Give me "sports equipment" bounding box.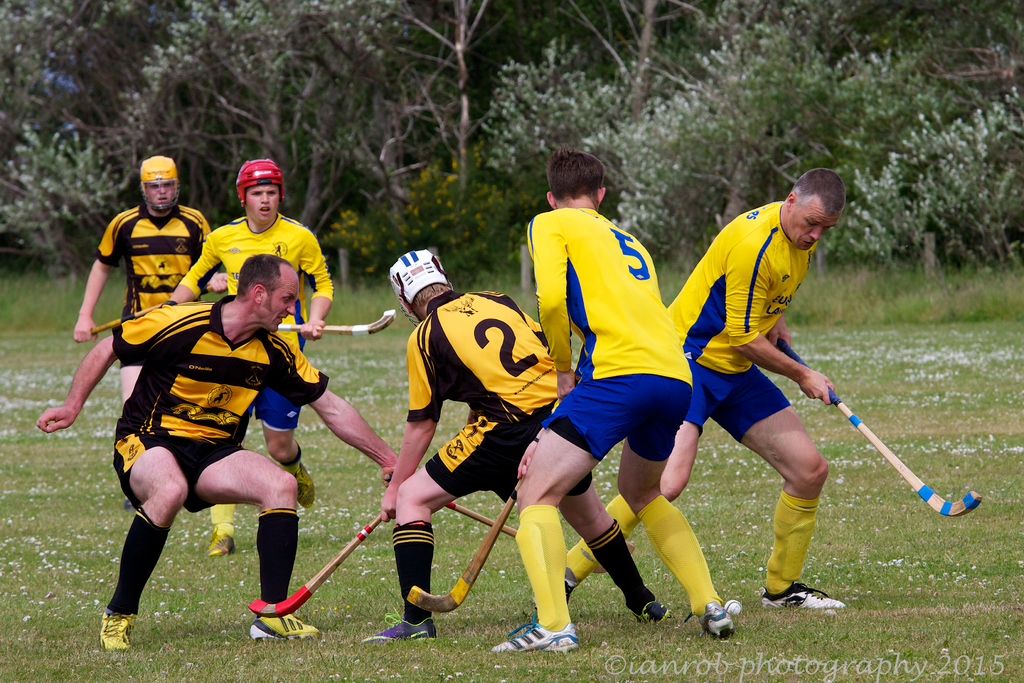
box=[388, 247, 452, 325].
